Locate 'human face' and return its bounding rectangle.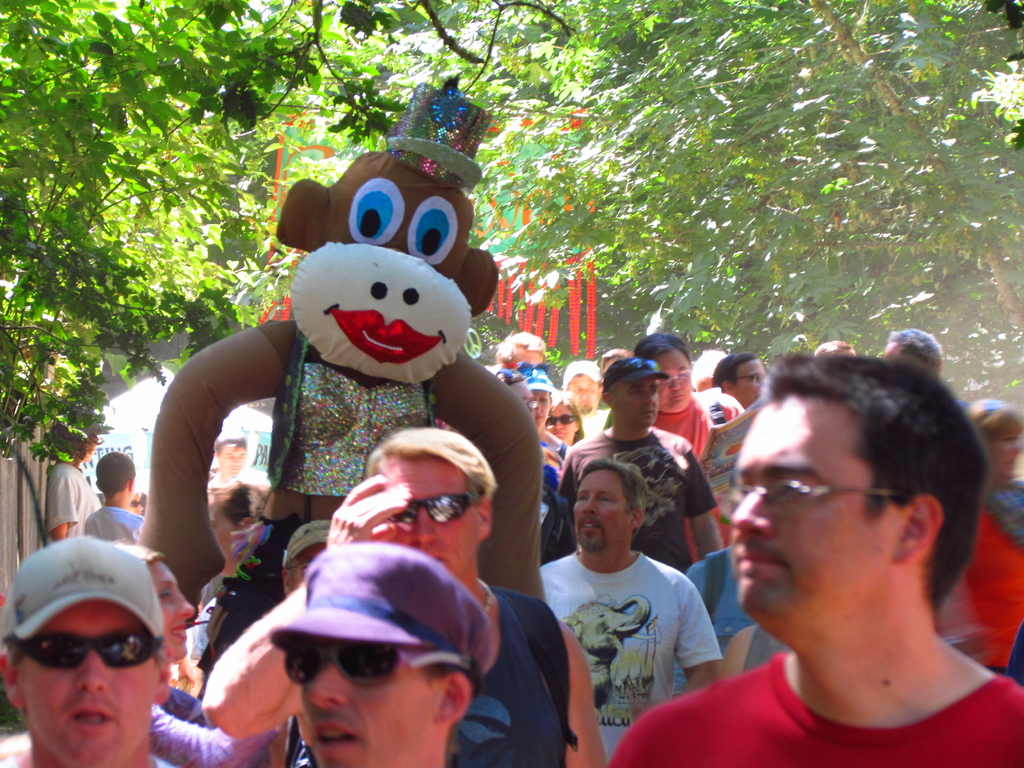
crop(384, 460, 476, 576).
